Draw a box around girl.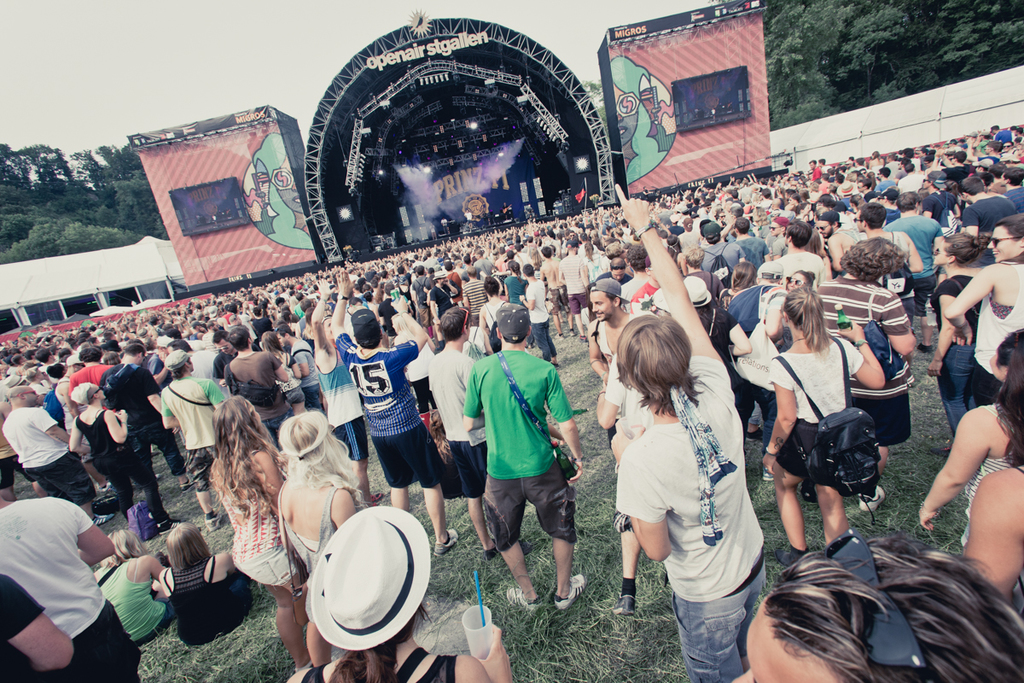
(944,212,1023,400).
